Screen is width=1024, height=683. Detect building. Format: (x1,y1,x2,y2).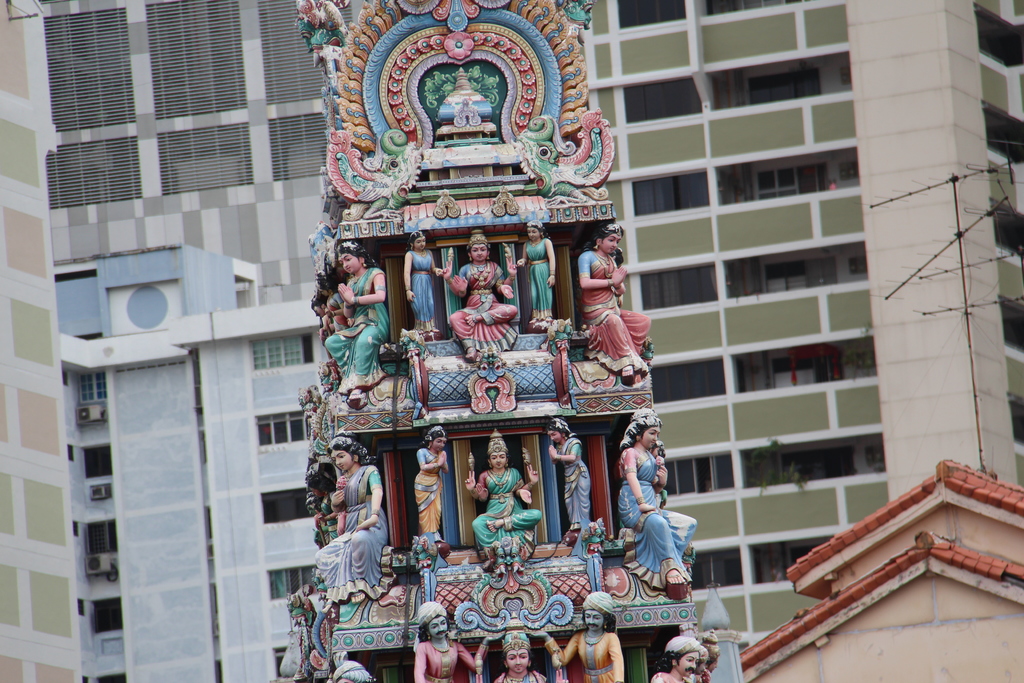
(0,2,1023,682).
